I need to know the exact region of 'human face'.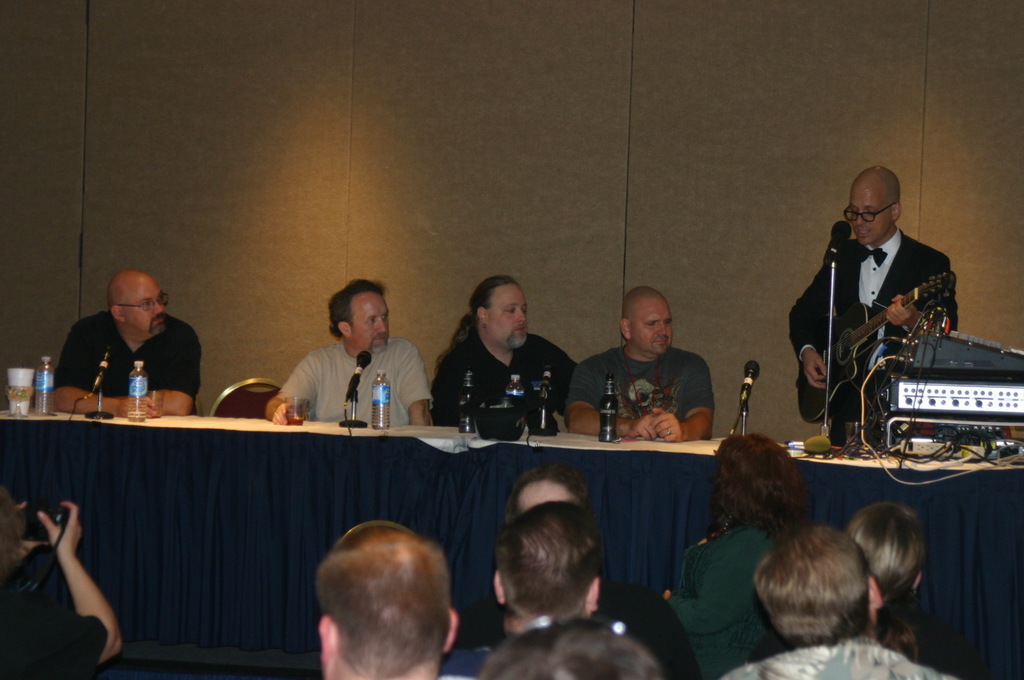
Region: box=[123, 271, 166, 334].
